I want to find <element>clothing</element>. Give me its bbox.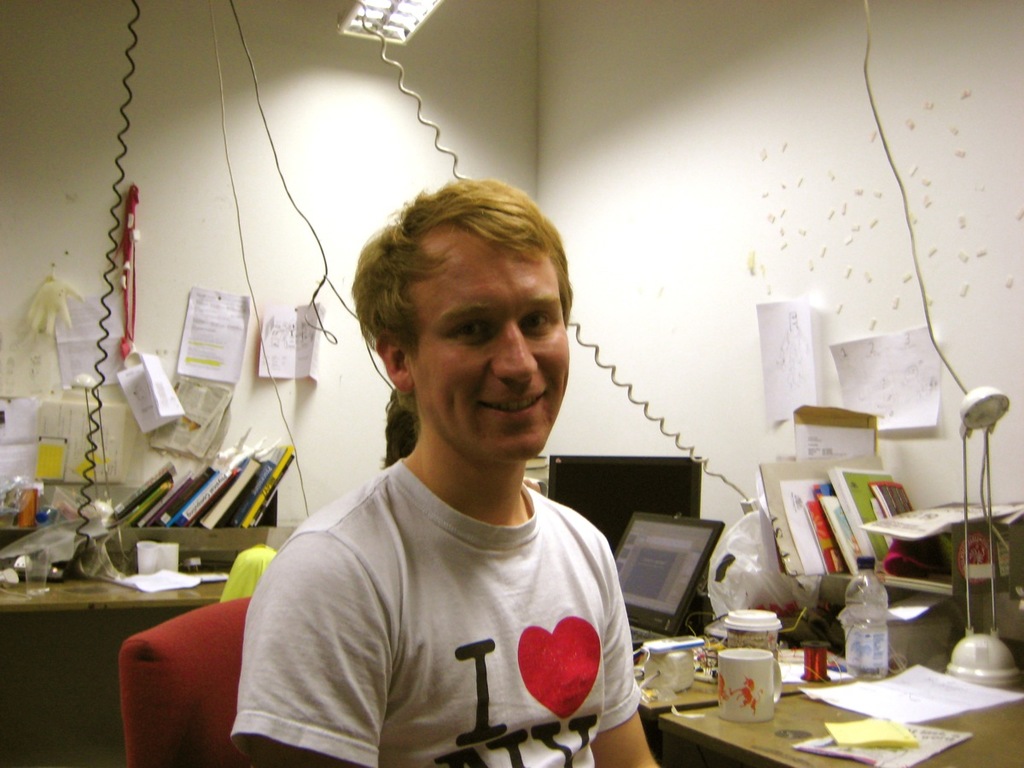
(230, 462, 643, 767).
